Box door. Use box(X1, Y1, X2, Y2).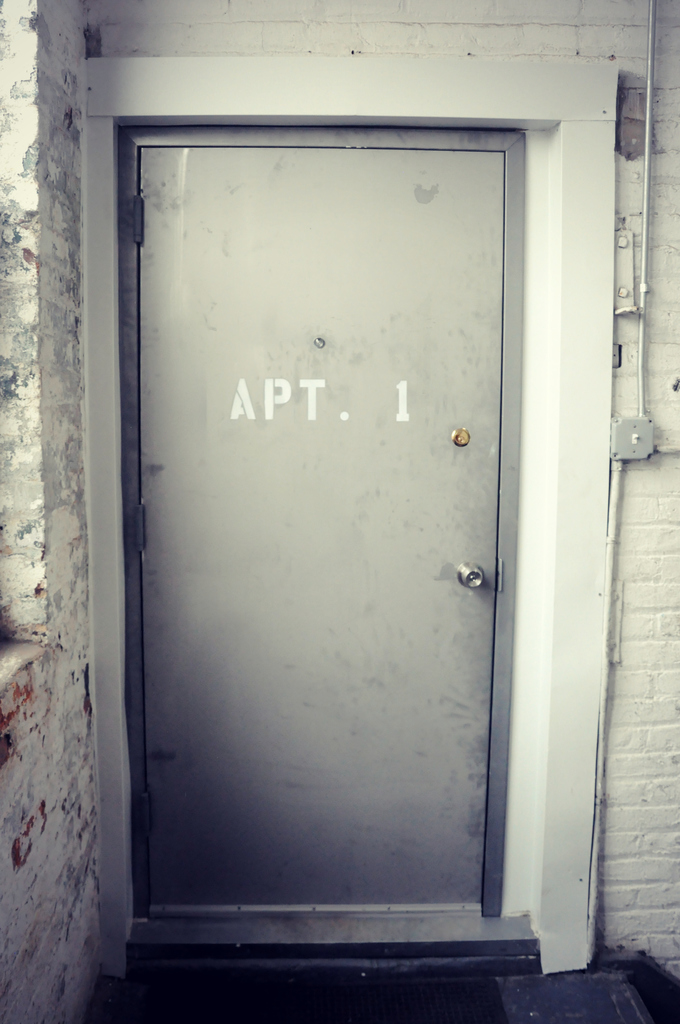
box(95, 77, 549, 959).
